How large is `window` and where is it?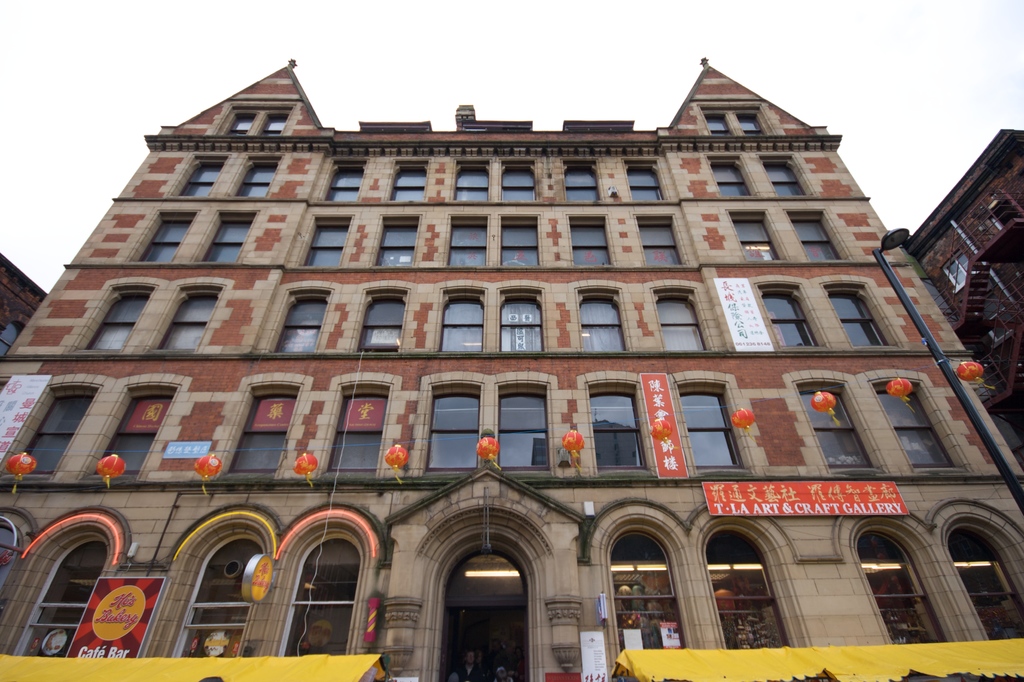
Bounding box: x1=451 y1=210 x2=483 y2=272.
